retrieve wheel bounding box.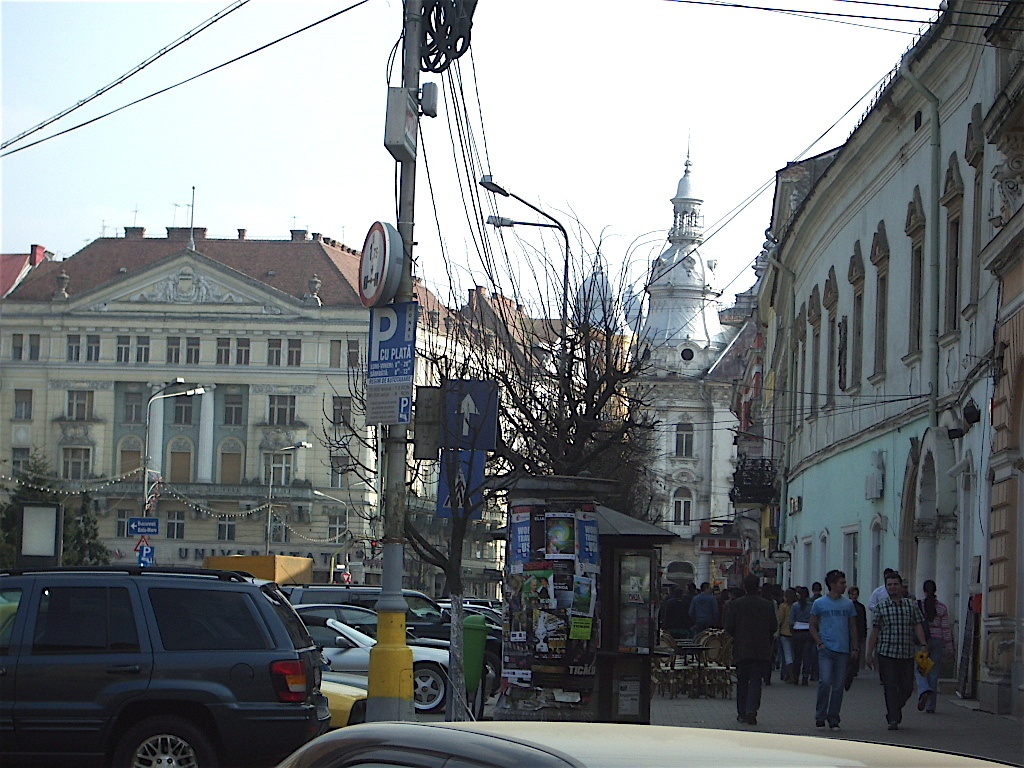
Bounding box: 482,652,504,695.
